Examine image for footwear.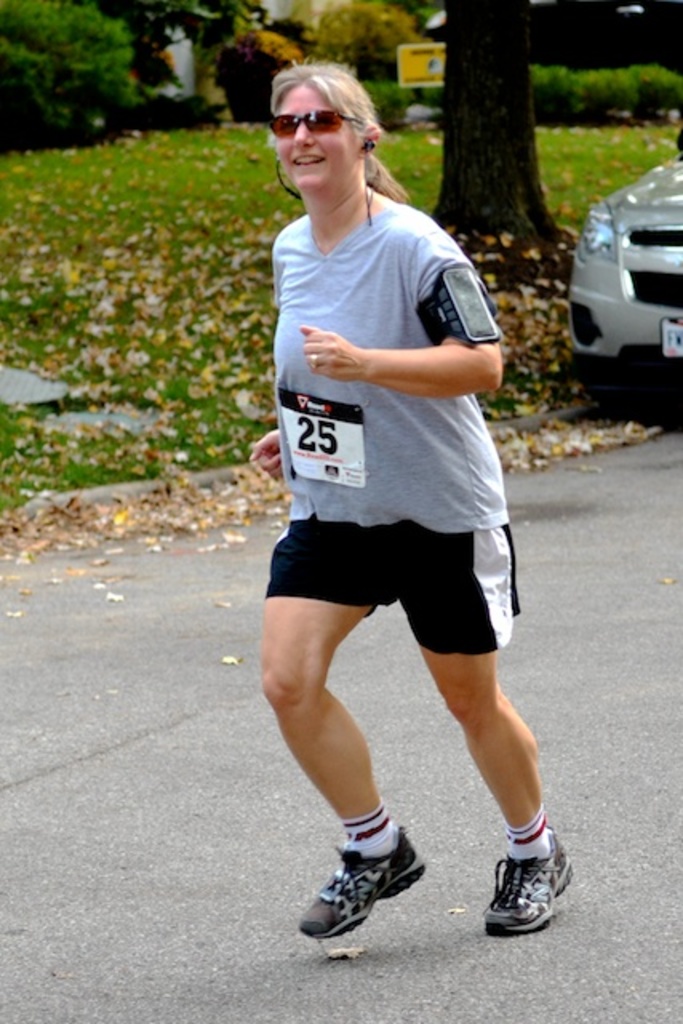
Examination result: 481:842:561:949.
